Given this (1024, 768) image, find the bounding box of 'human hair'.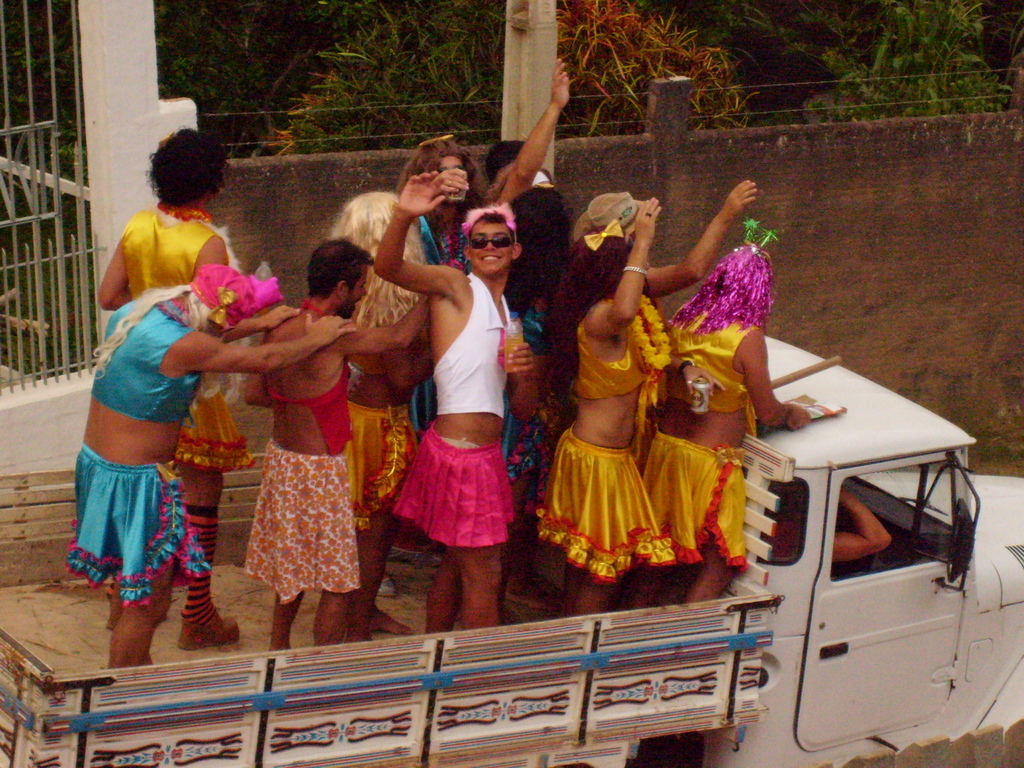
bbox(394, 141, 484, 212).
